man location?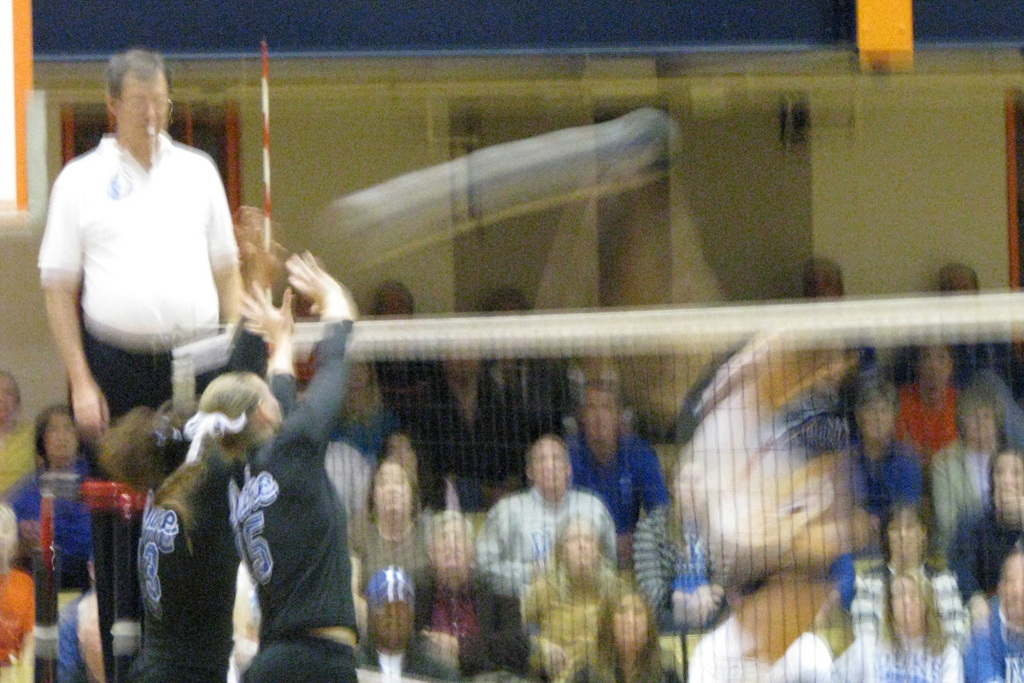
bbox(37, 43, 241, 679)
